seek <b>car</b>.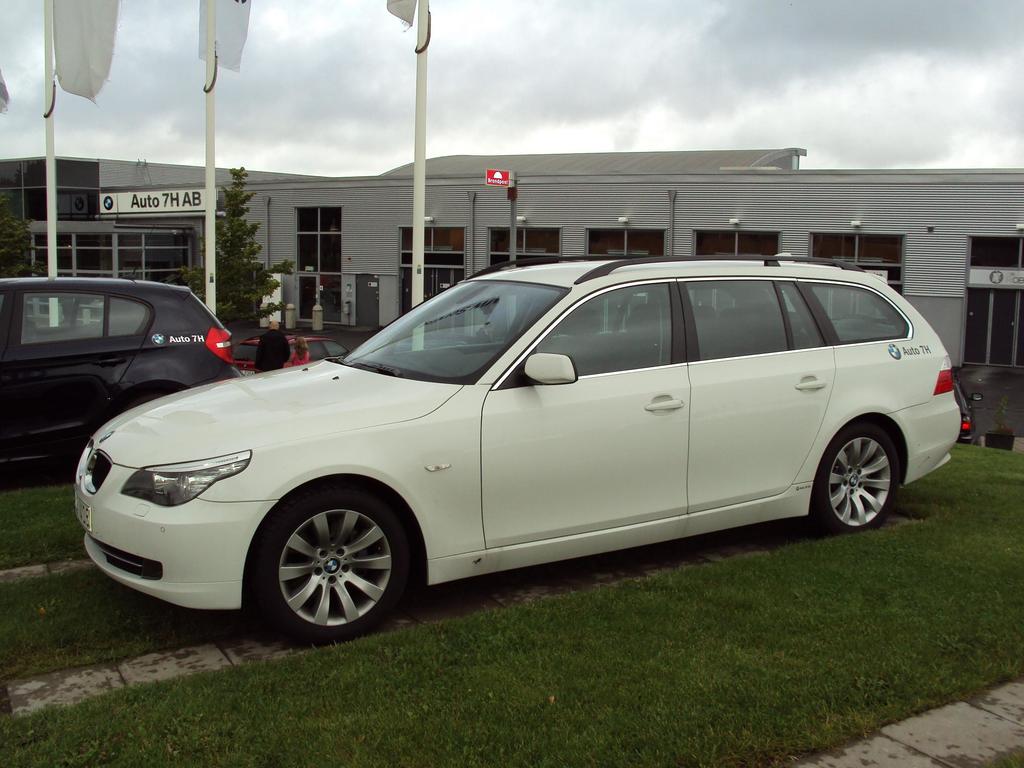
bbox=[237, 333, 347, 371].
